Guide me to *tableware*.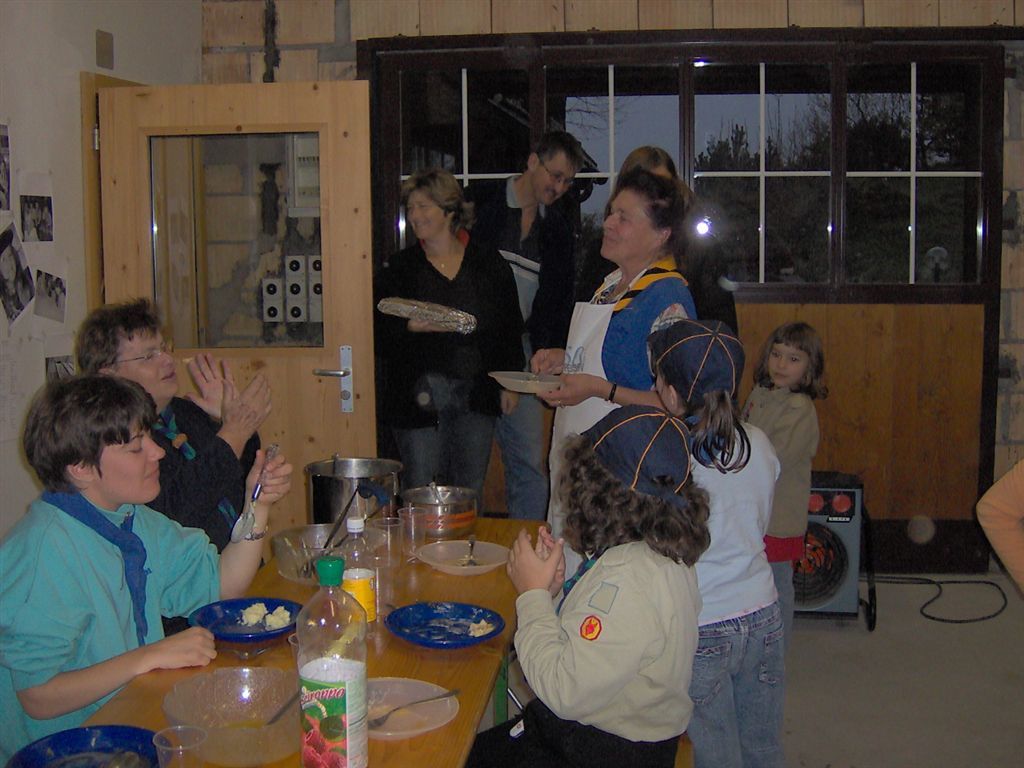
Guidance: pyautogui.locateOnScreen(148, 722, 211, 767).
